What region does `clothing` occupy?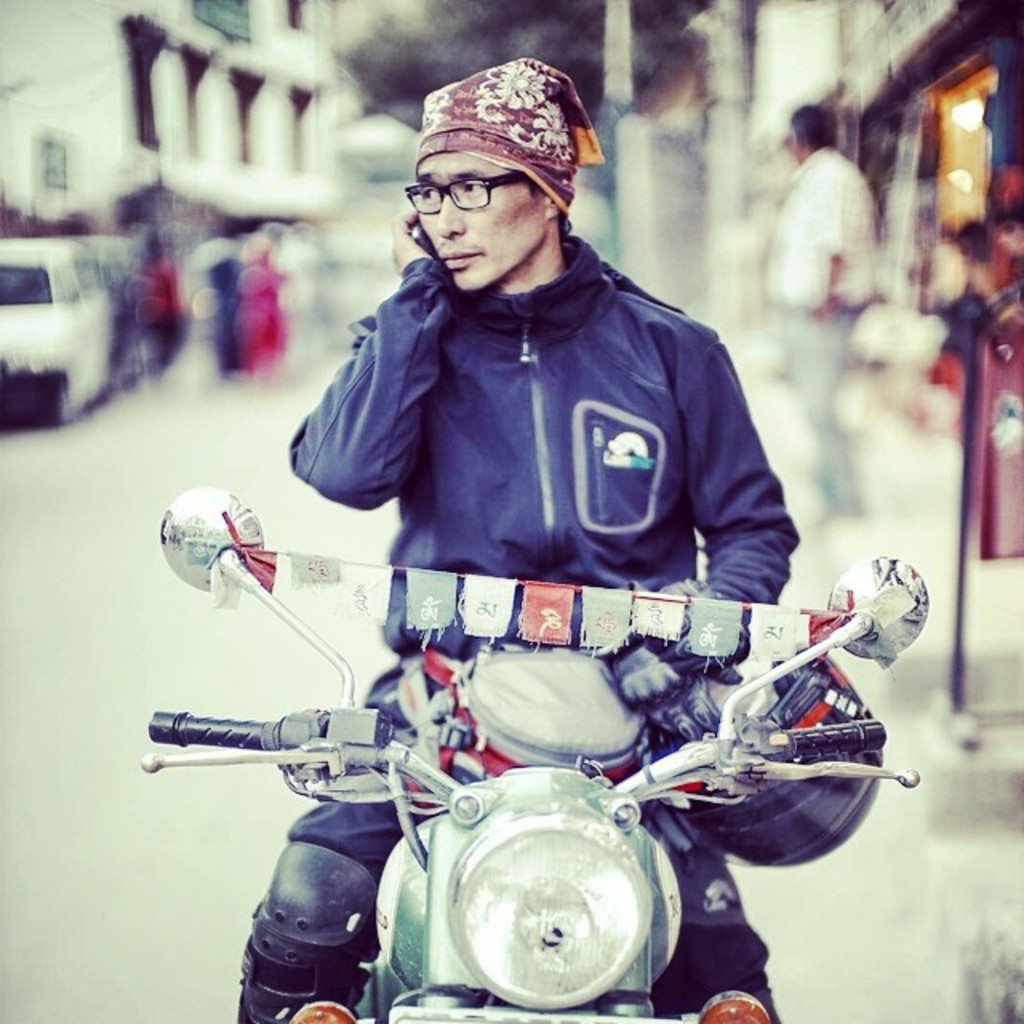
x1=197 y1=222 x2=245 y2=378.
